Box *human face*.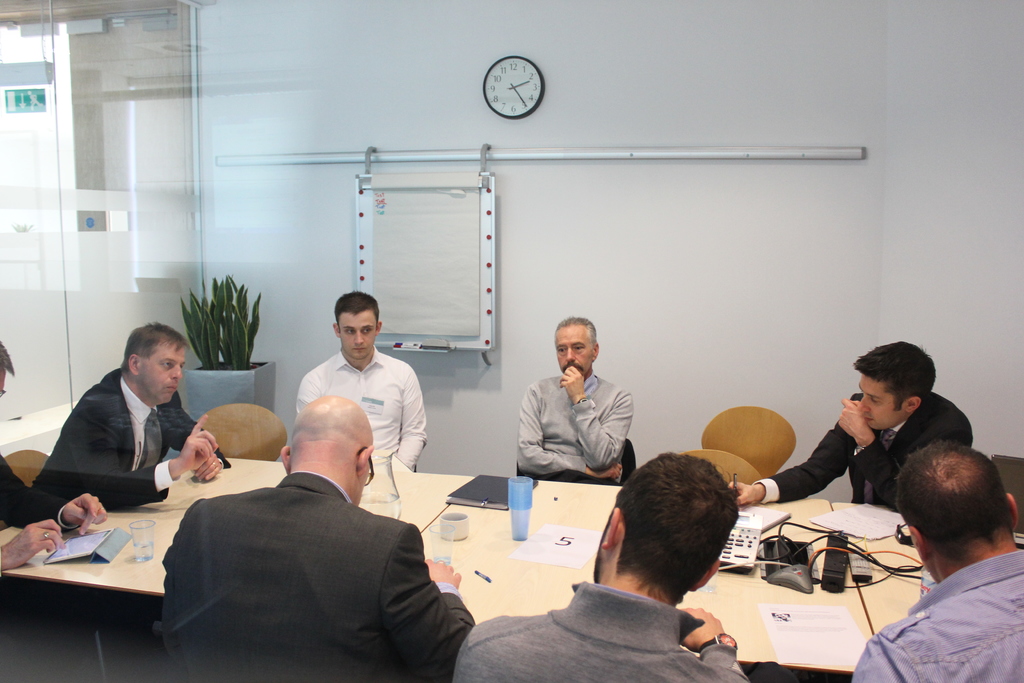
box(858, 374, 906, 431).
